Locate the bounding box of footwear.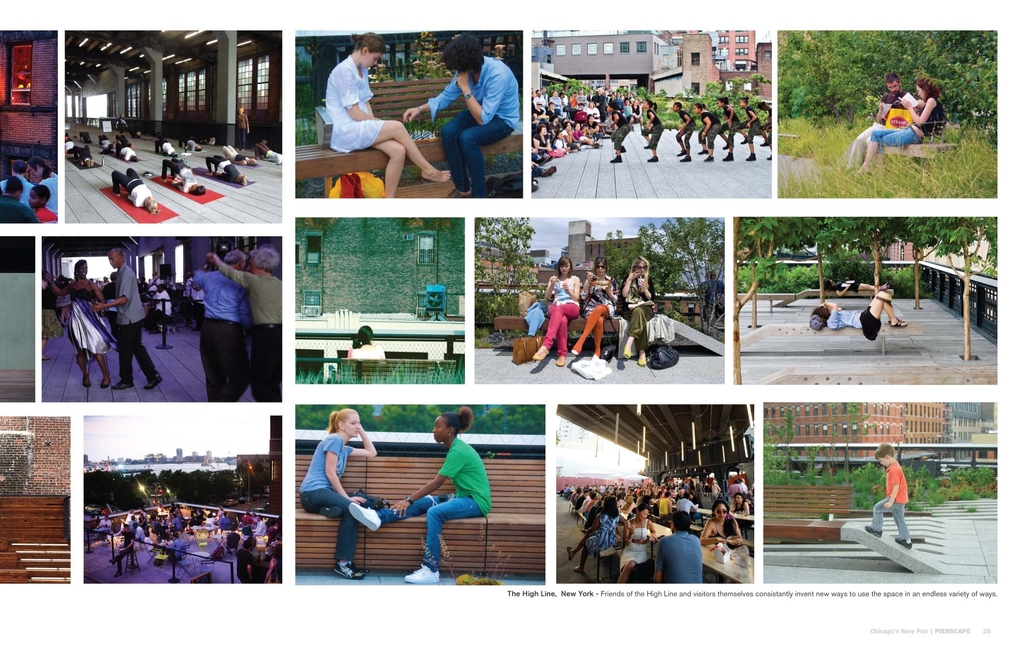
Bounding box: {"left": 639, "top": 355, "right": 646, "bottom": 365}.
